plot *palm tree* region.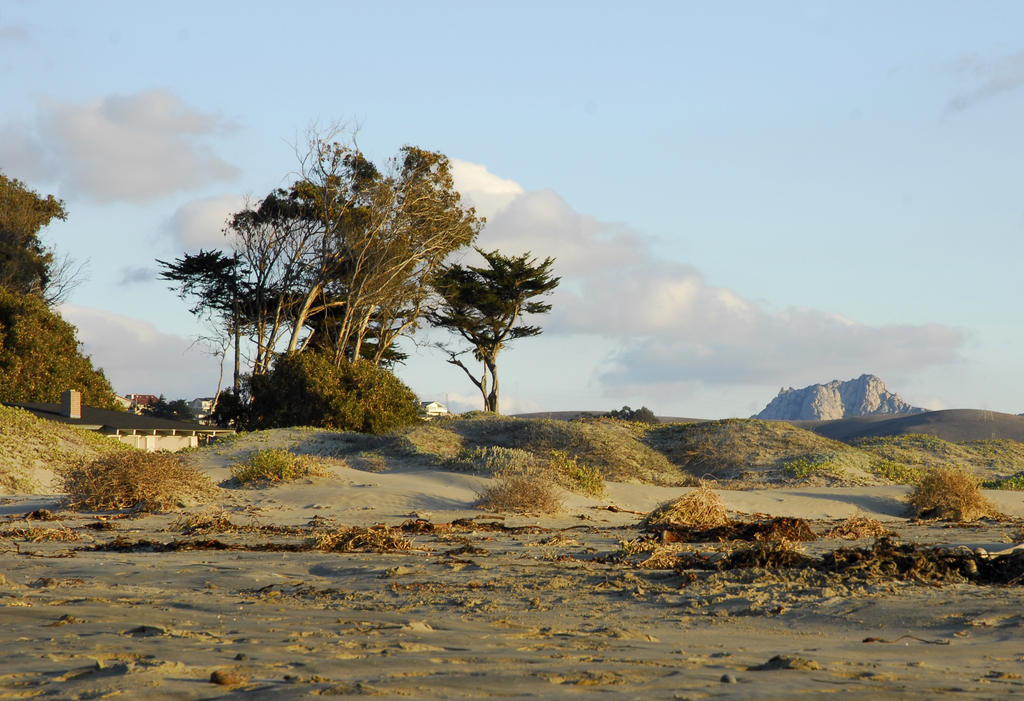
Plotted at [419,252,532,441].
